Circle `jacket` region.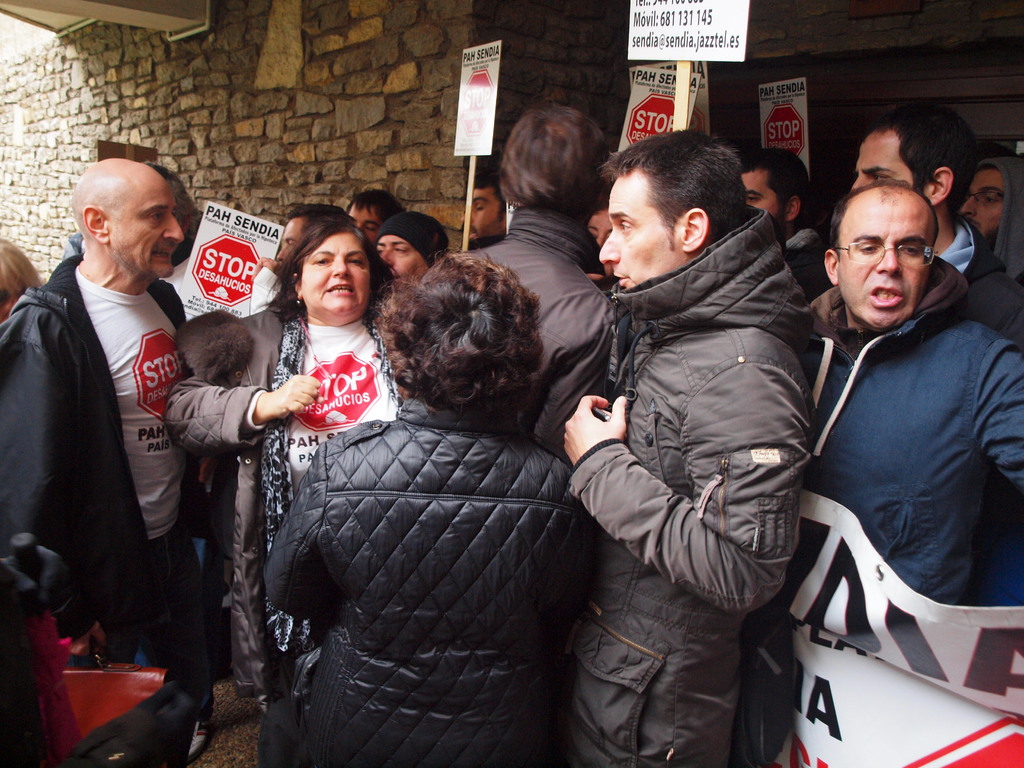
Region: bbox=[264, 394, 599, 763].
